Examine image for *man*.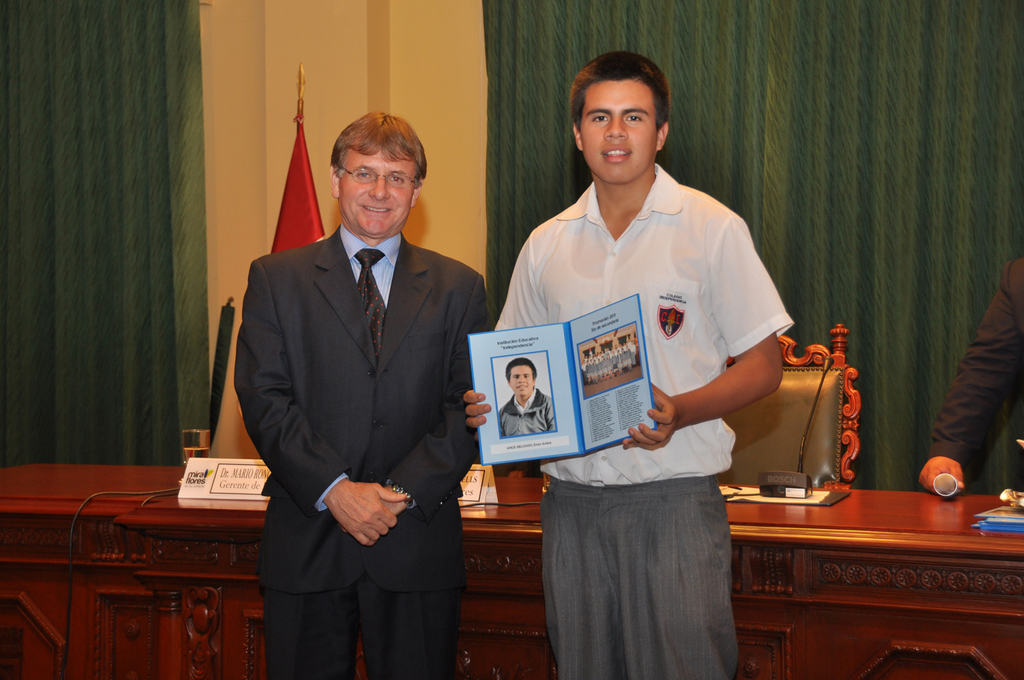
Examination result: Rect(464, 51, 796, 679).
